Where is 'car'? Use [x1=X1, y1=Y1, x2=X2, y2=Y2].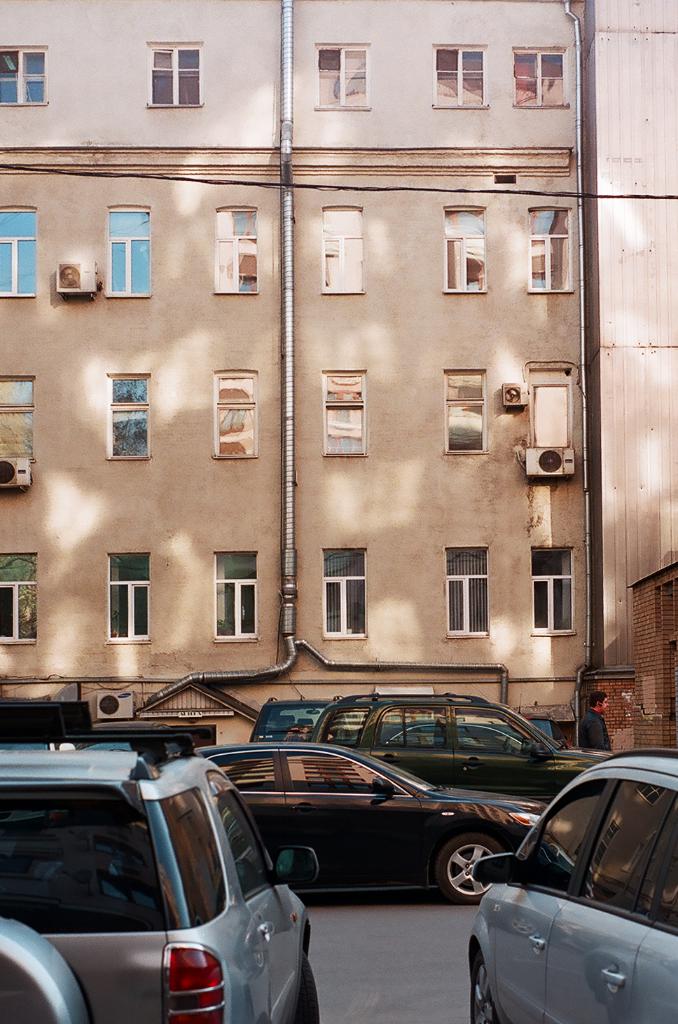
[x1=182, y1=747, x2=551, y2=906].
